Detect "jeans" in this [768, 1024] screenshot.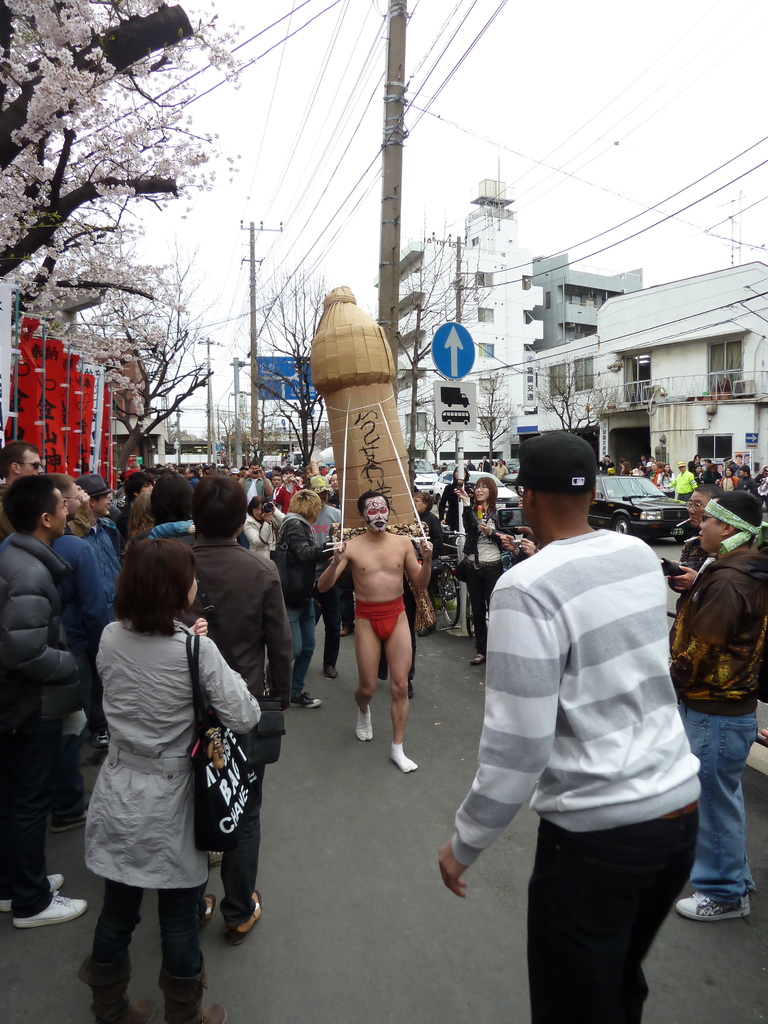
Detection: x1=1 y1=676 x2=56 y2=923.
